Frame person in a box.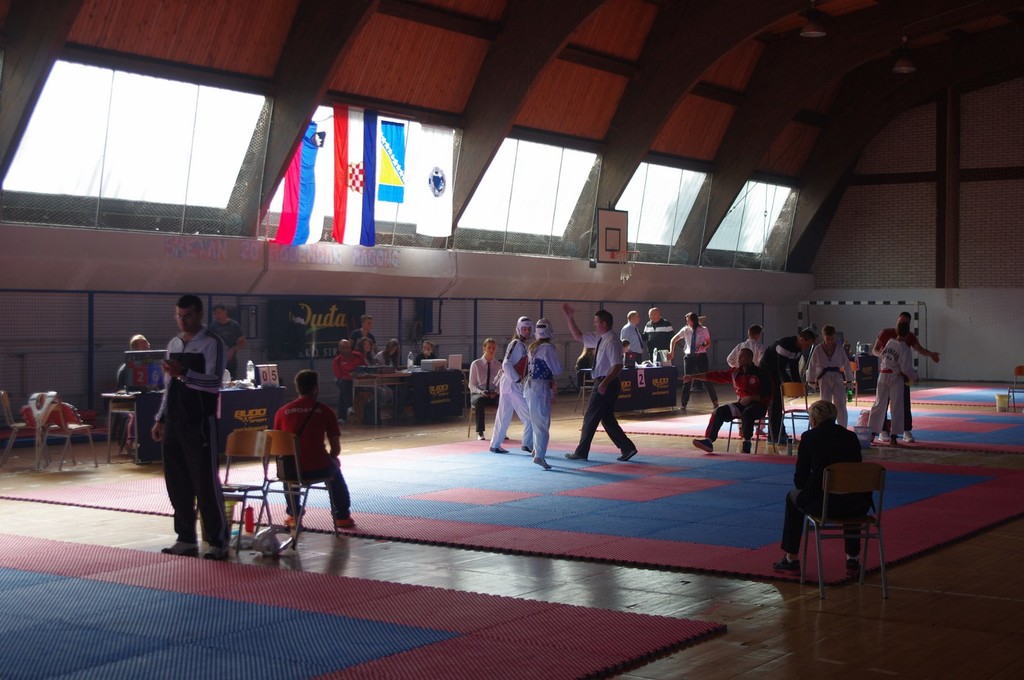
left=678, top=349, right=772, bottom=454.
